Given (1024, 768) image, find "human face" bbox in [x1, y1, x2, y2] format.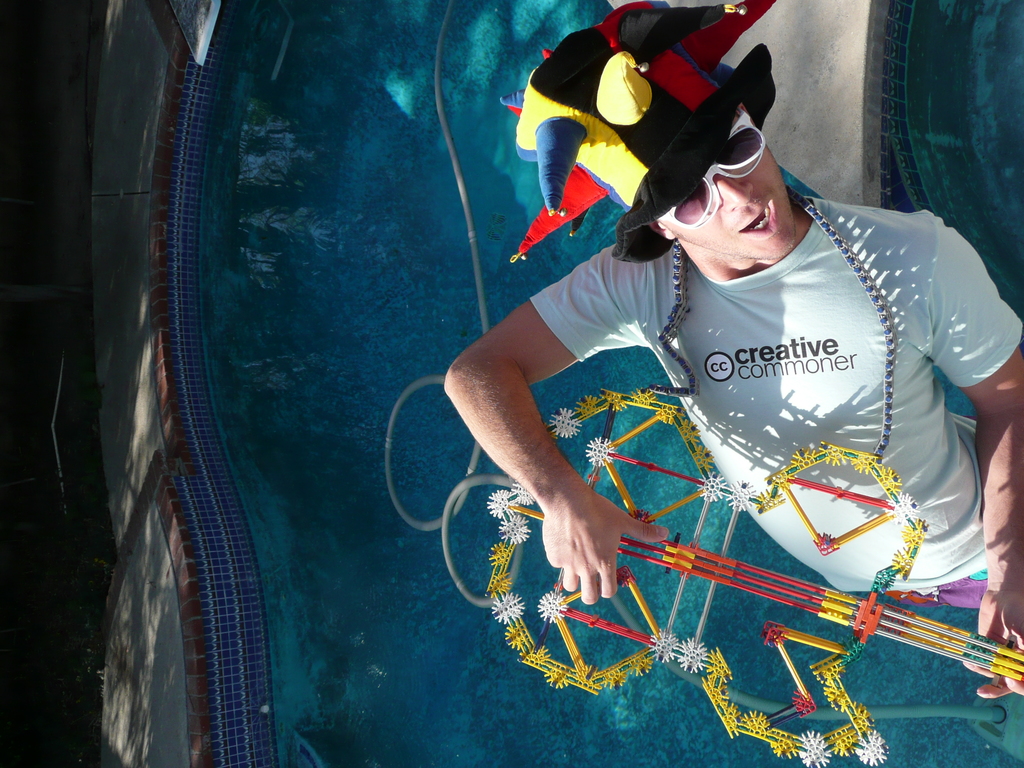
[657, 109, 790, 253].
